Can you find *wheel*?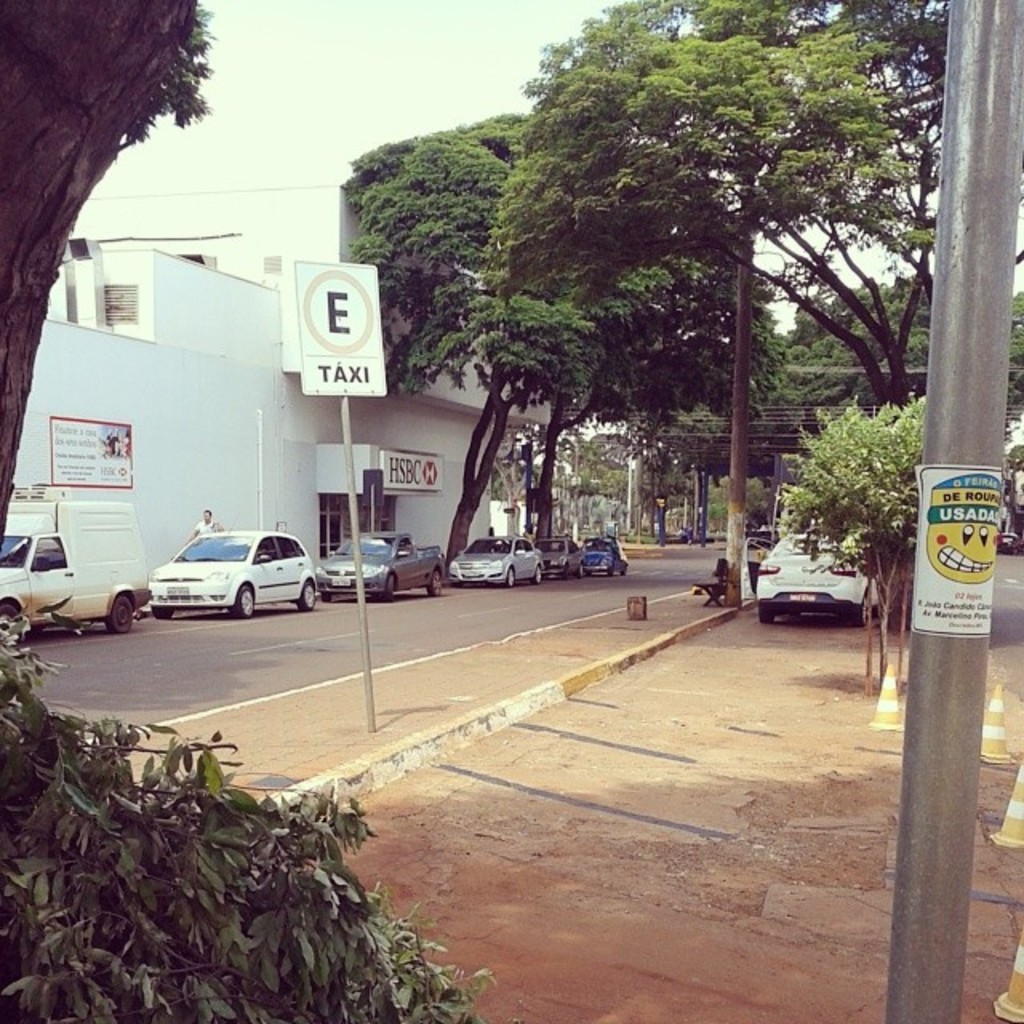
Yes, bounding box: crop(853, 598, 867, 626).
